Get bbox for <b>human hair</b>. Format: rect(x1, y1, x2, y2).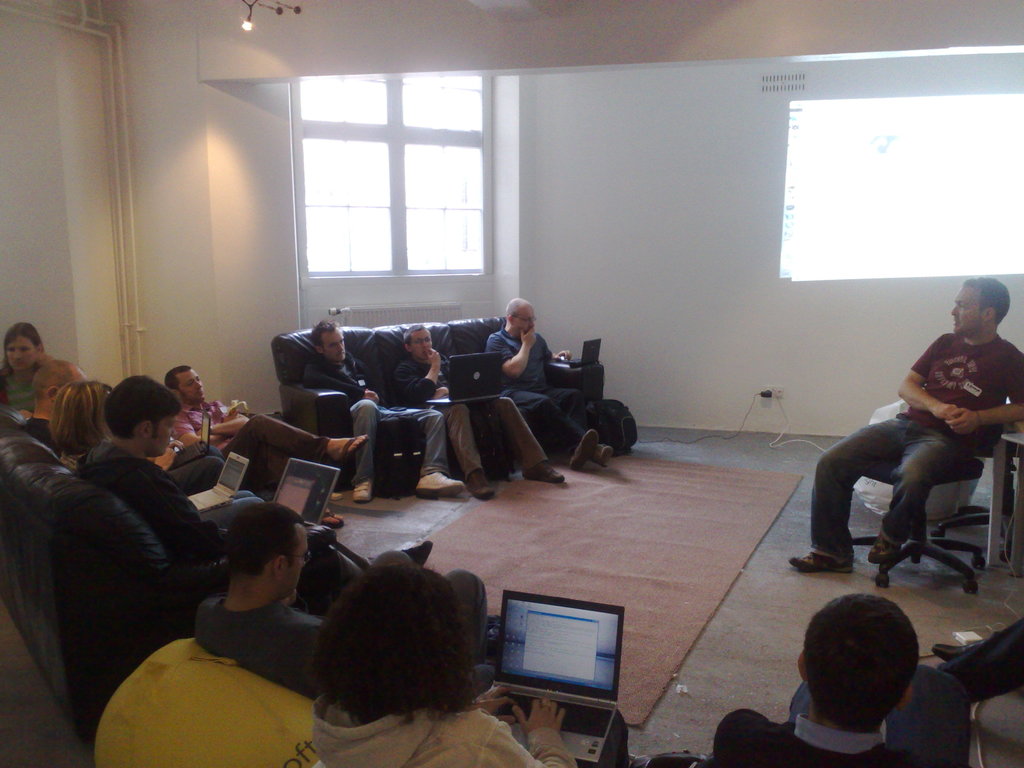
rect(399, 319, 431, 347).
